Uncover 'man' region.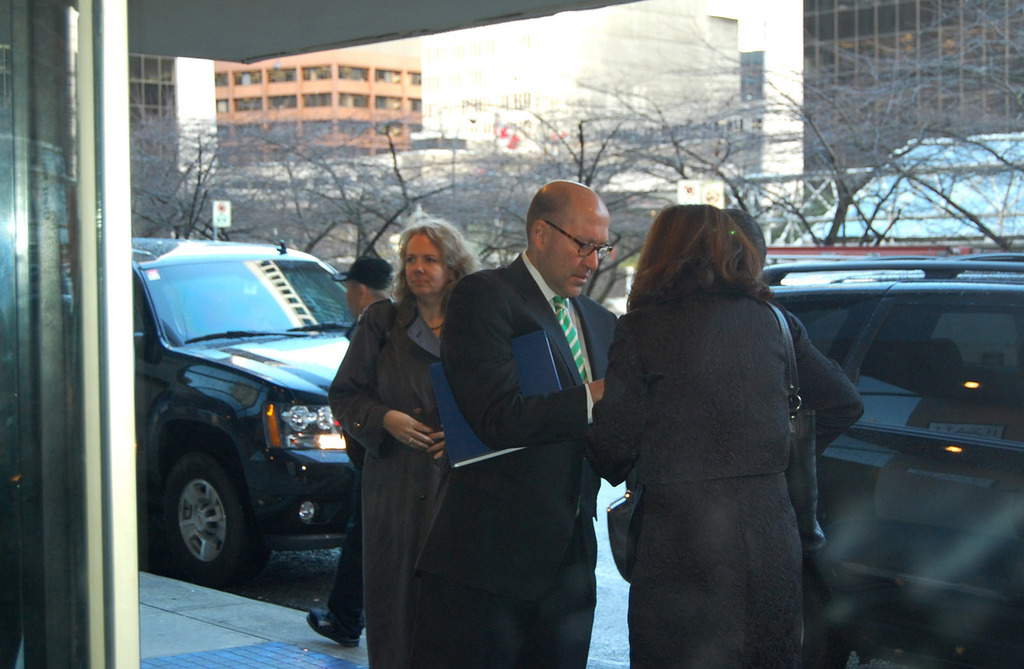
Uncovered: crop(414, 178, 619, 668).
